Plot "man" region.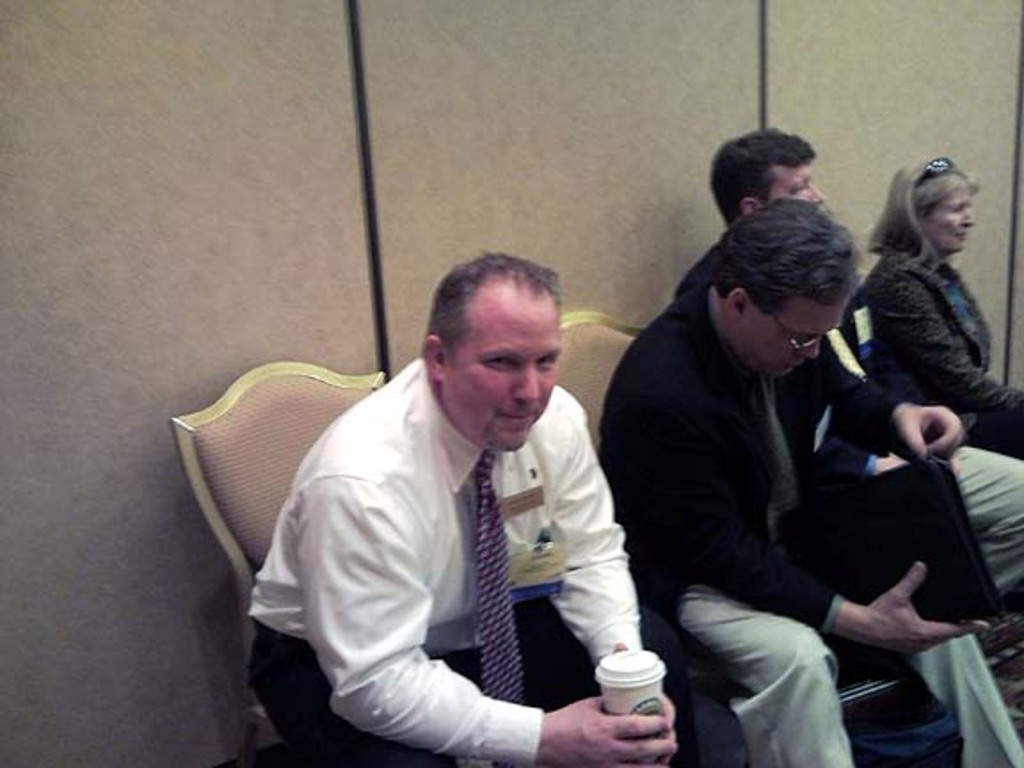
Plotted at left=222, top=231, right=681, bottom=756.
